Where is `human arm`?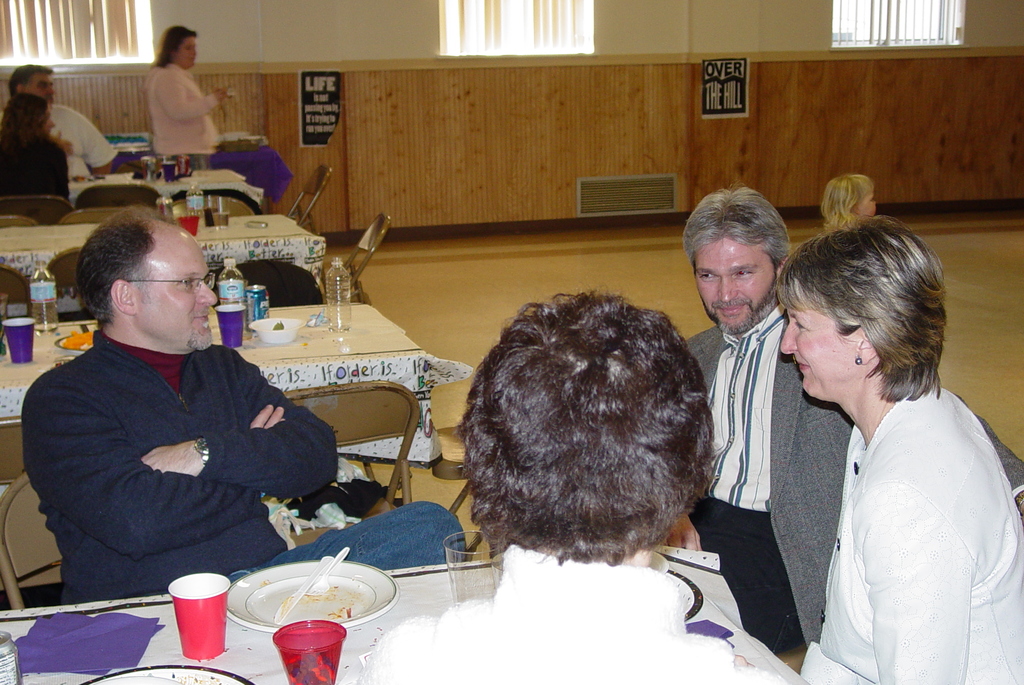
bbox=[46, 133, 86, 160].
